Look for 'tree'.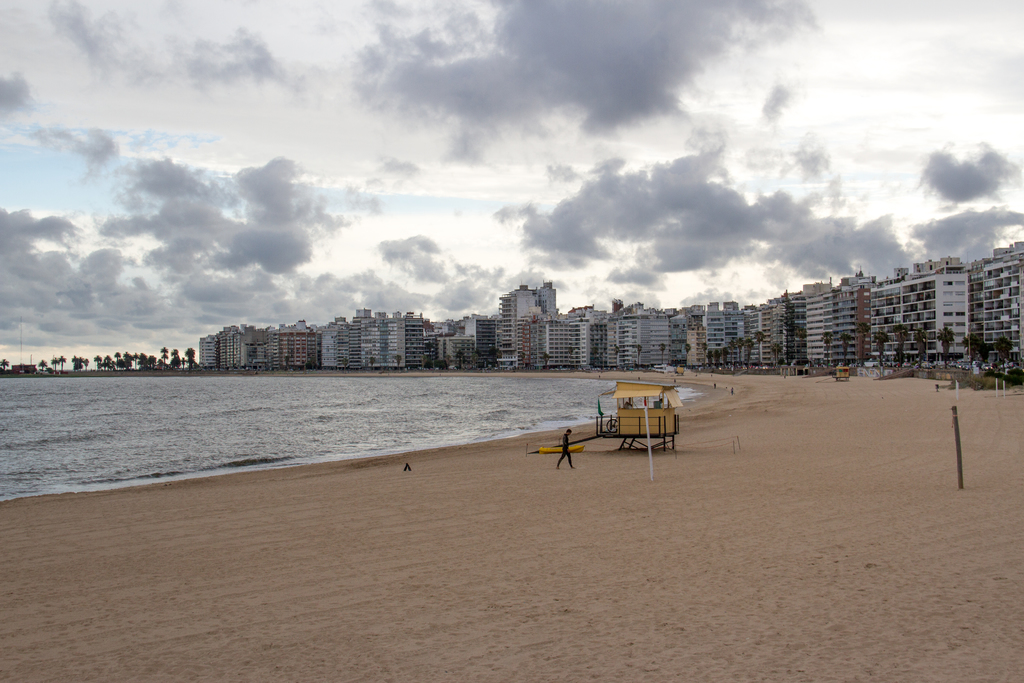
Found: [493, 347, 499, 372].
